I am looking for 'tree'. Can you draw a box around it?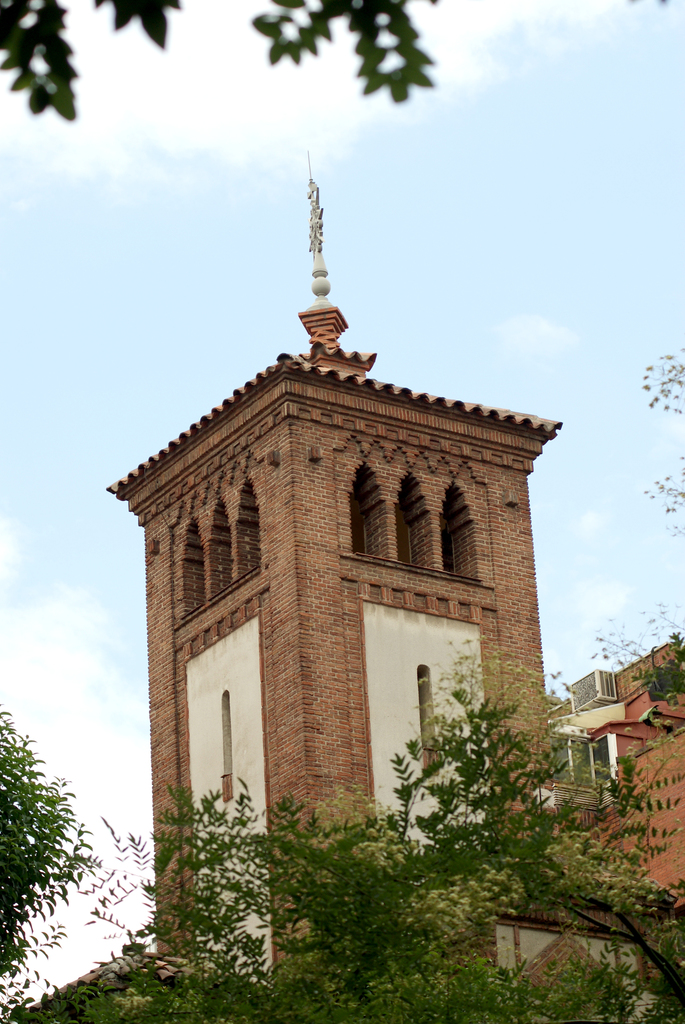
Sure, the bounding box is left=135, top=637, right=684, bottom=1023.
